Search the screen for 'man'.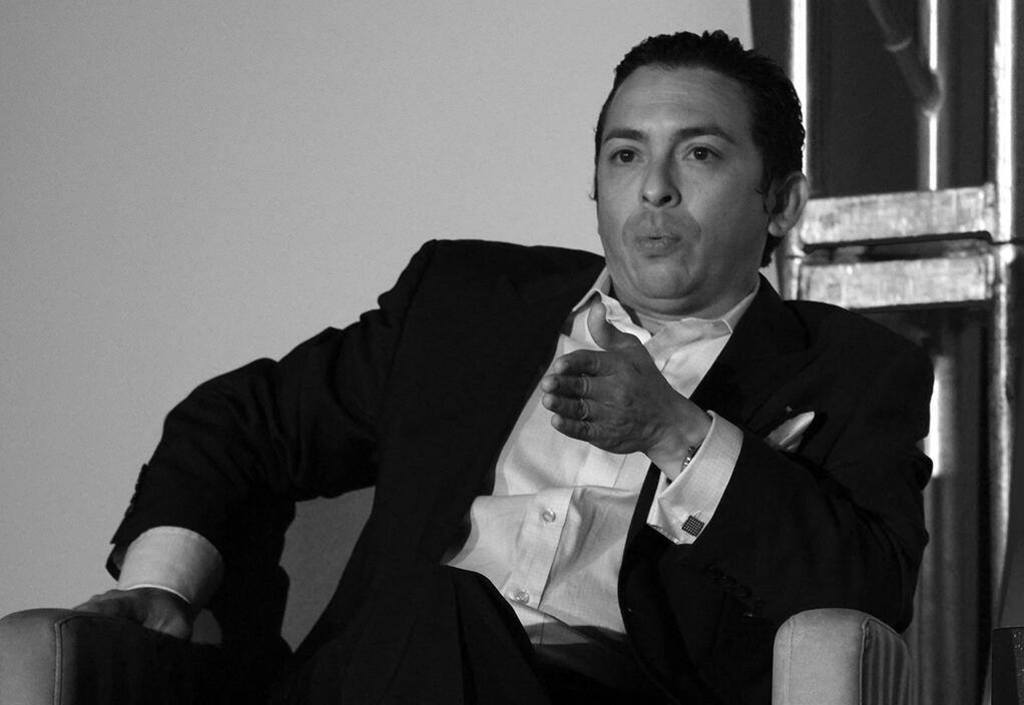
Found at crop(154, 82, 959, 704).
